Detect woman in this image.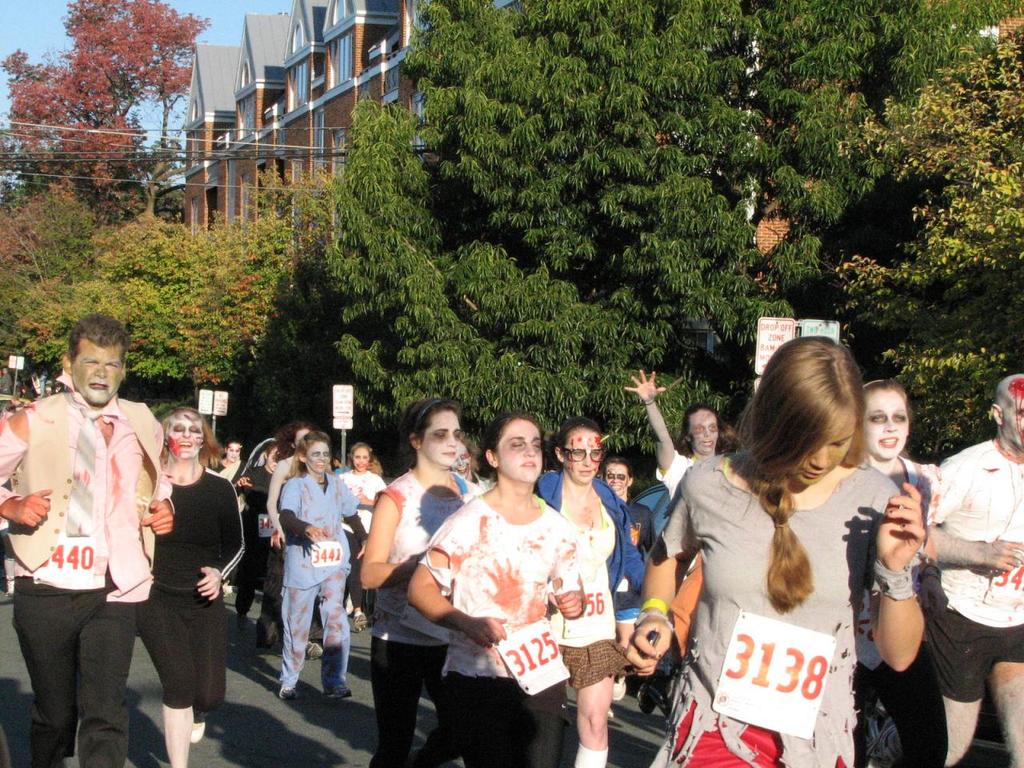
Detection: crop(599, 457, 653, 547).
